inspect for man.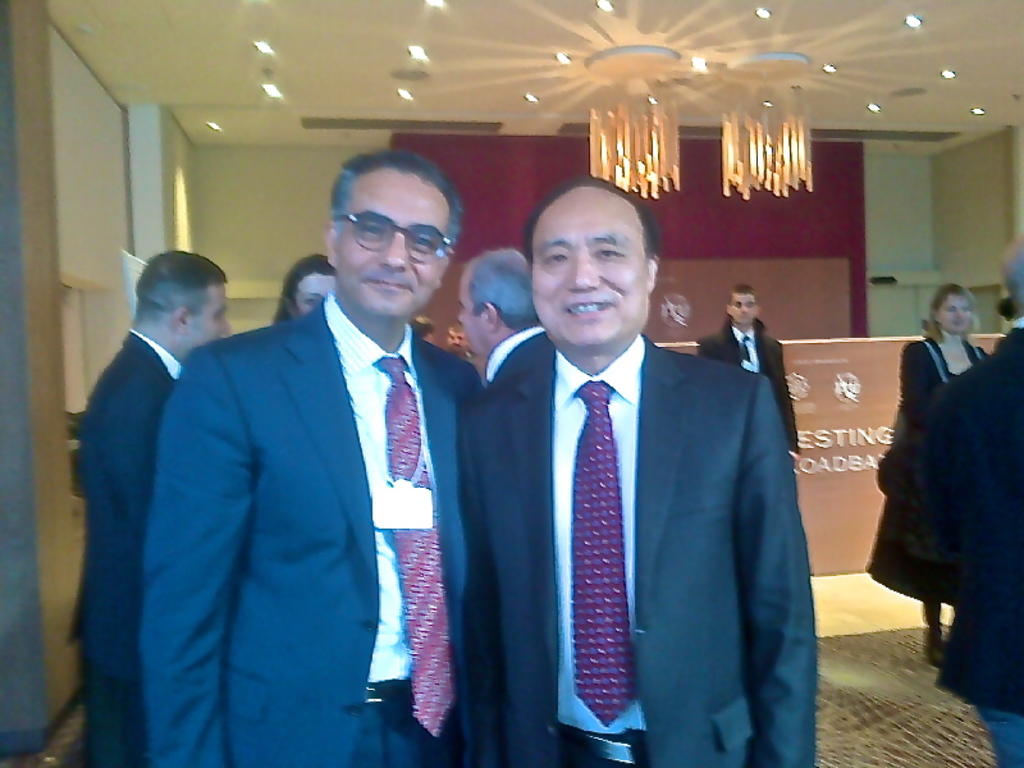
Inspection: 145, 145, 480, 767.
